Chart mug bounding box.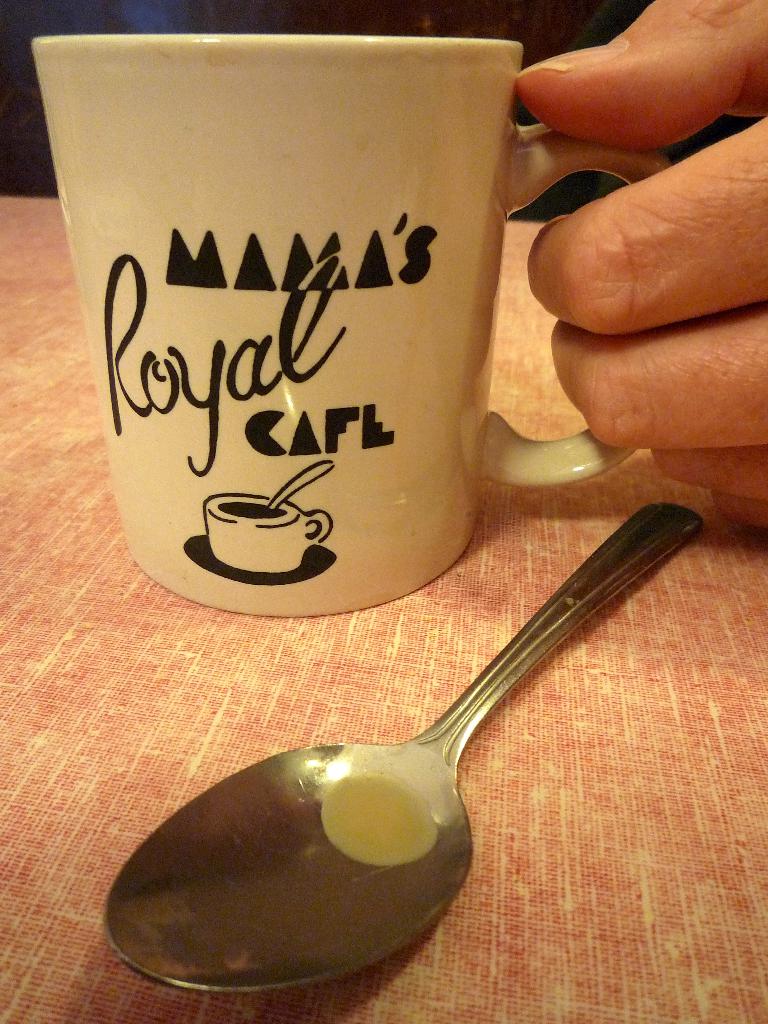
Charted: 202:492:331:578.
